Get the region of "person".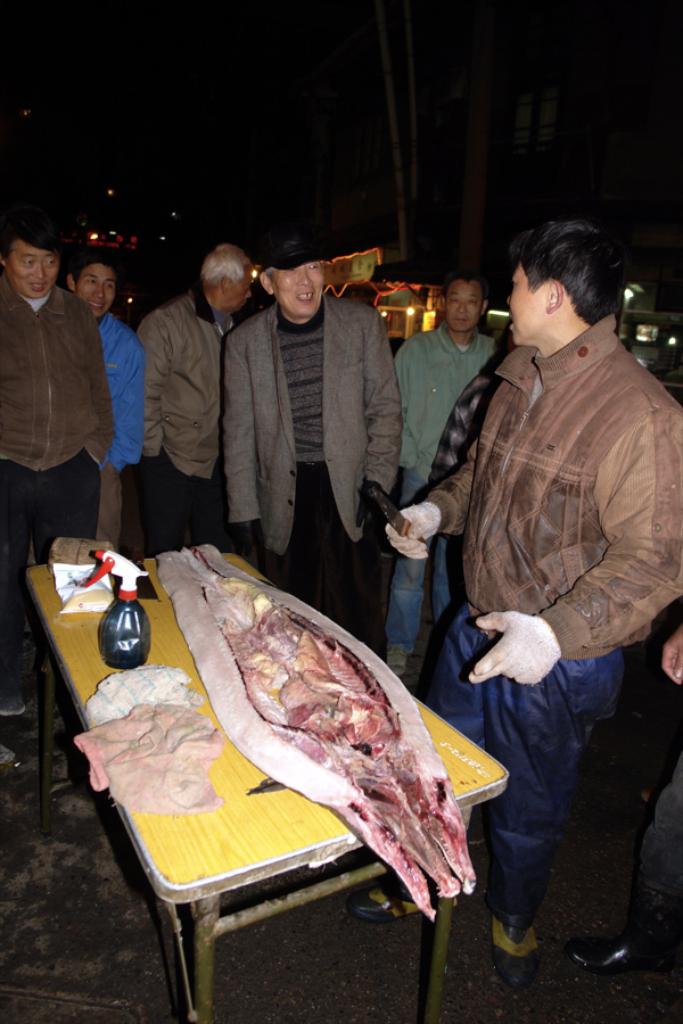
rect(353, 222, 682, 1006).
